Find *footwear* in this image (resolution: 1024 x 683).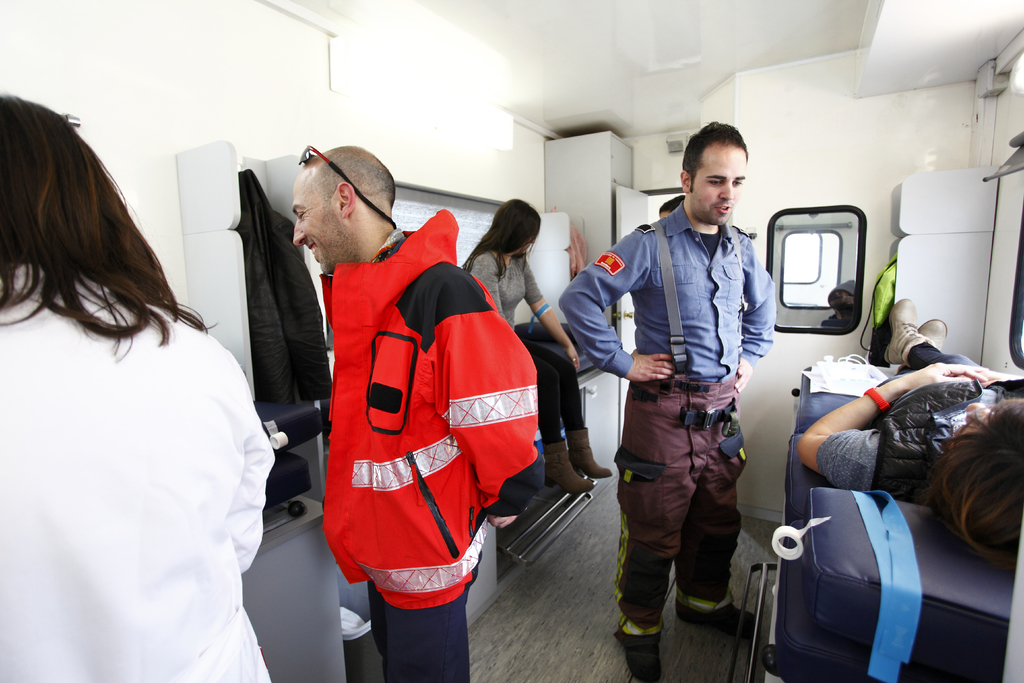
region(614, 620, 664, 682).
